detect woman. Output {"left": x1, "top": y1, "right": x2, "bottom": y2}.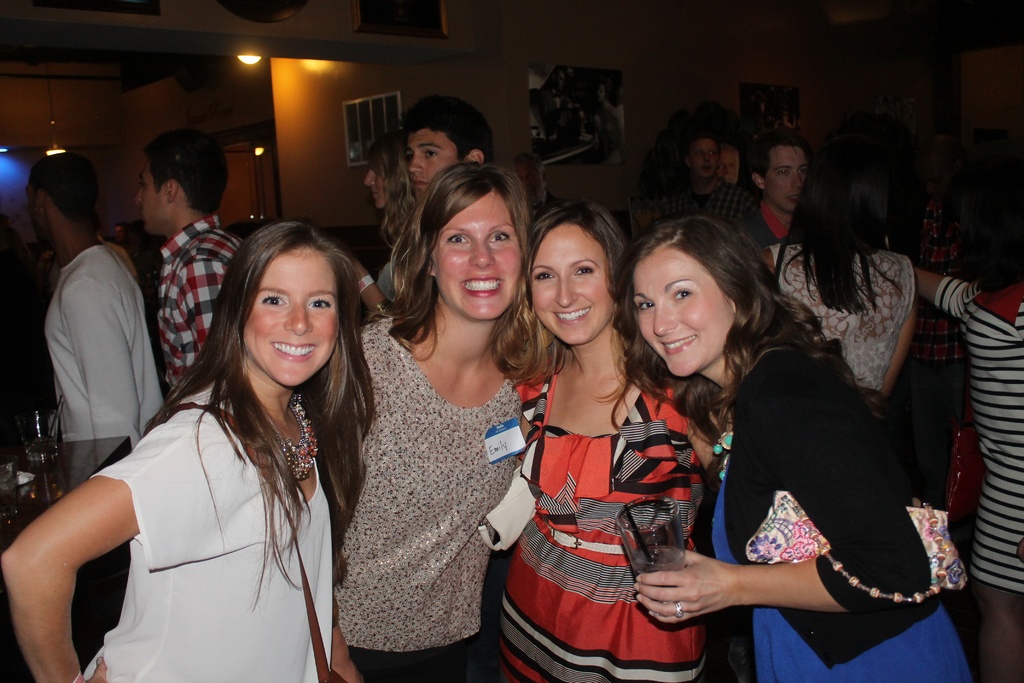
{"left": 481, "top": 202, "right": 733, "bottom": 682}.
